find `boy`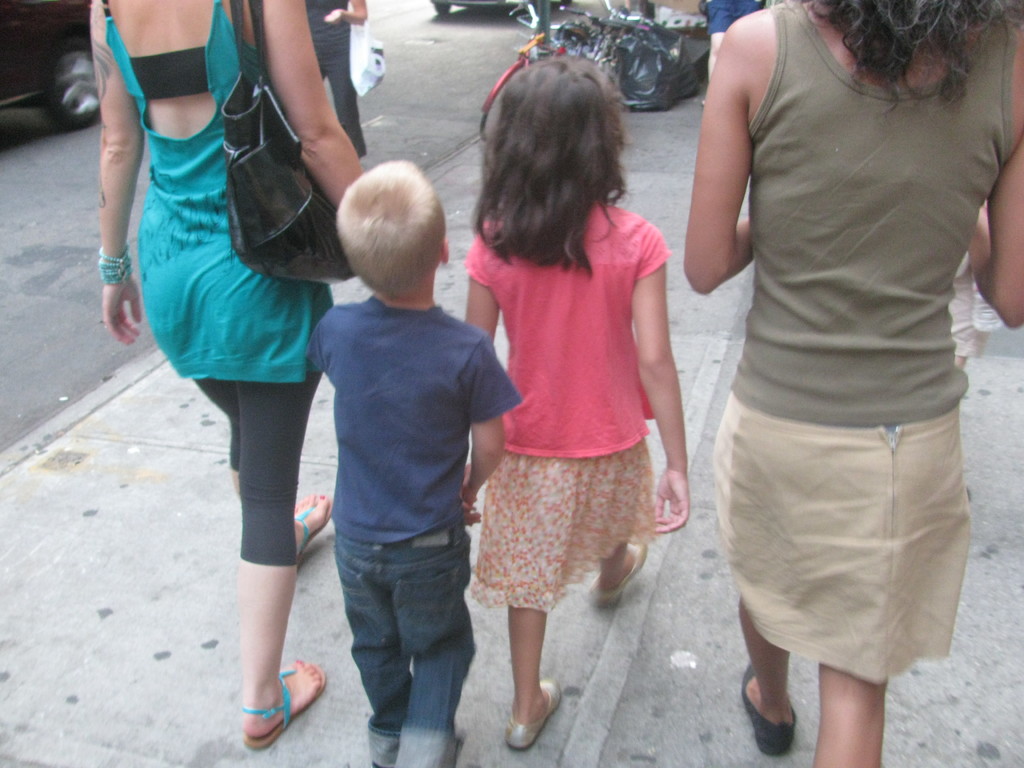
[x1=306, y1=152, x2=521, y2=767]
